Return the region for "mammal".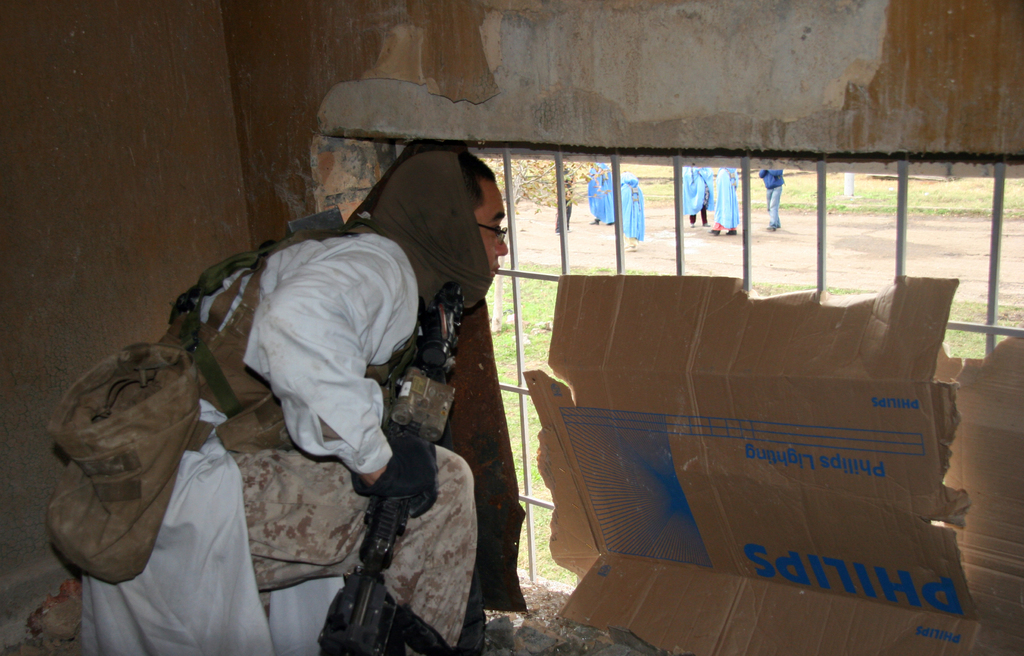
(left=589, top=161, right=614, bottom=227).
